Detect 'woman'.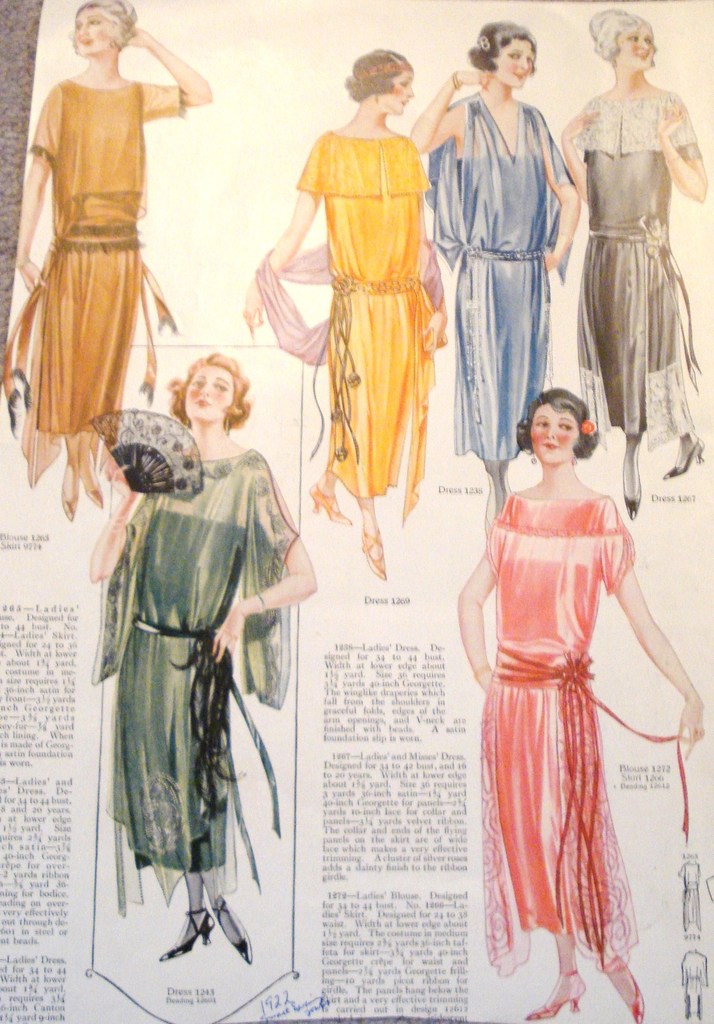
Detected at [x1=410, y1=22, x2=575, y2=518].
